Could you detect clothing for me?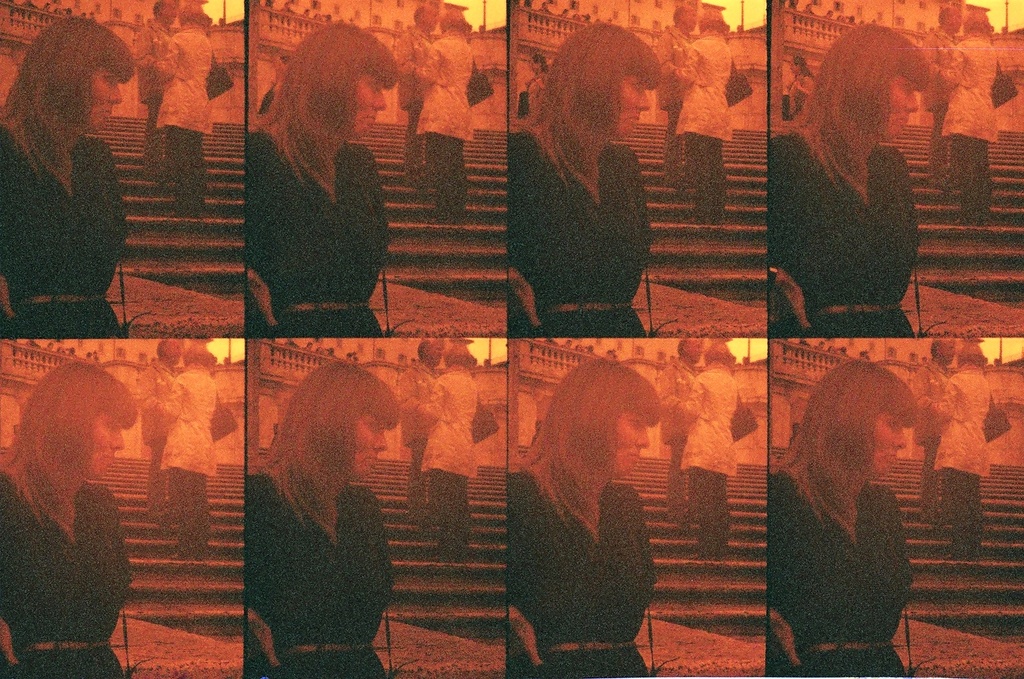
Detection result: Rect(770, 463, 913, 678).
